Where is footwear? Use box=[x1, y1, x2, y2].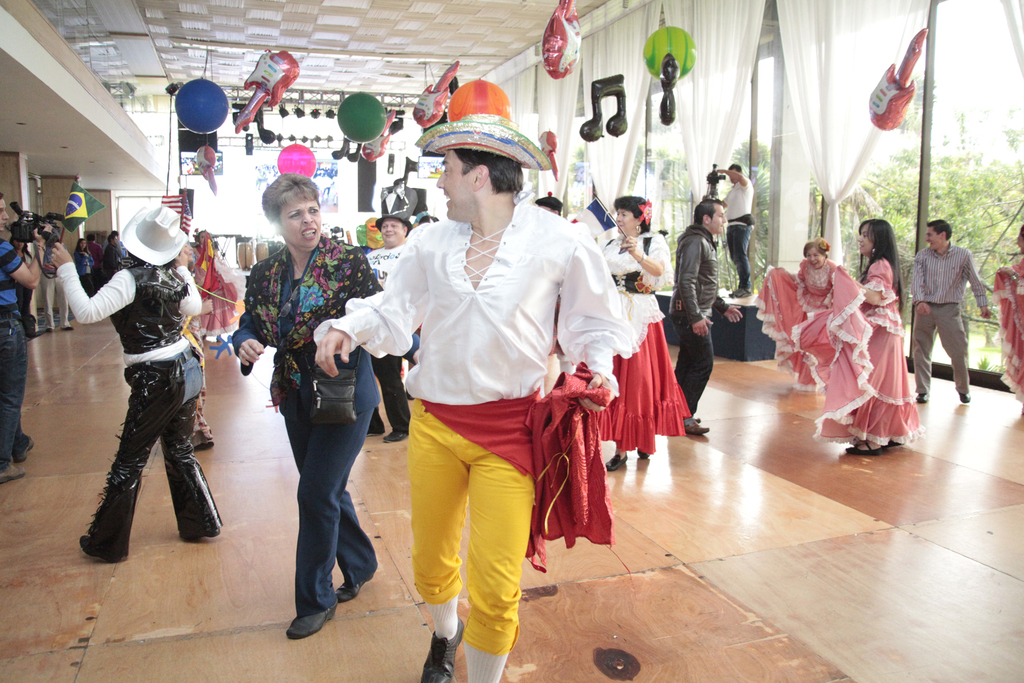
box=[844, 438, 881, 457].
